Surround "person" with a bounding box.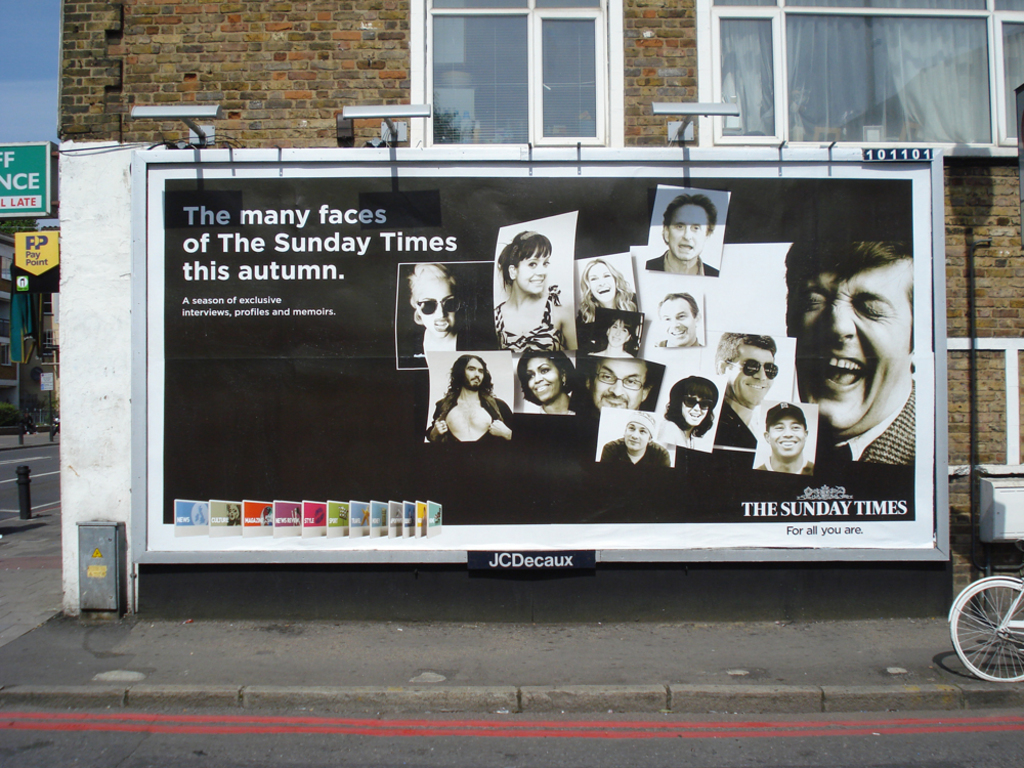
(642, 194, 719, 274).
